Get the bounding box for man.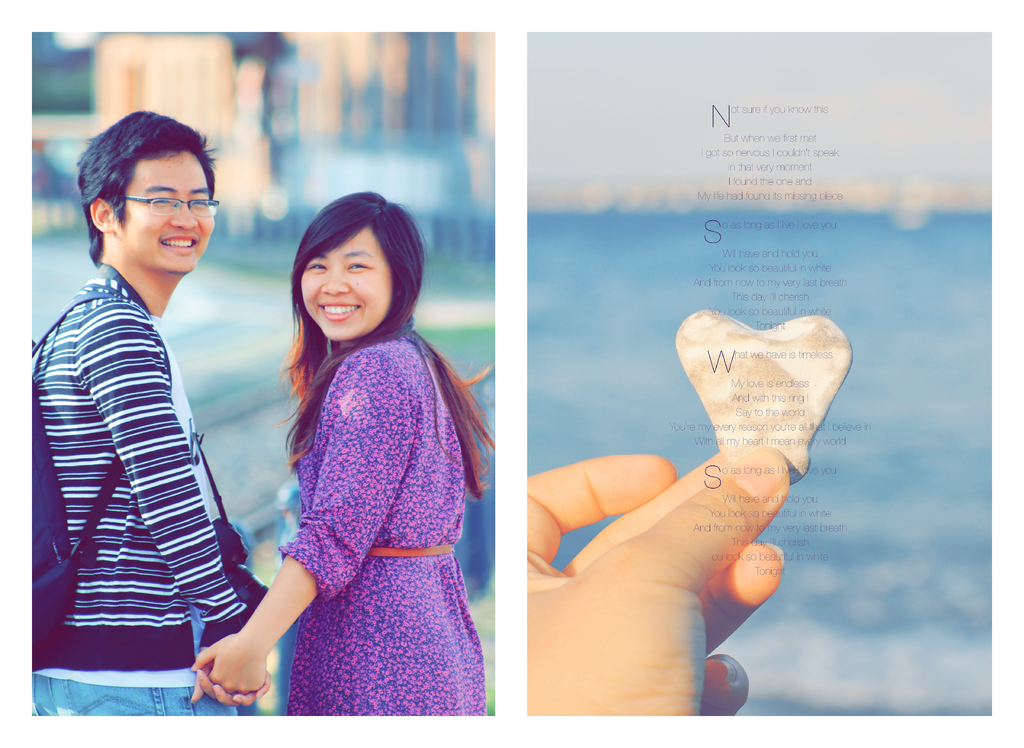
{"left": 34, "top": 110, "right": 269, "bottom": 718}.
